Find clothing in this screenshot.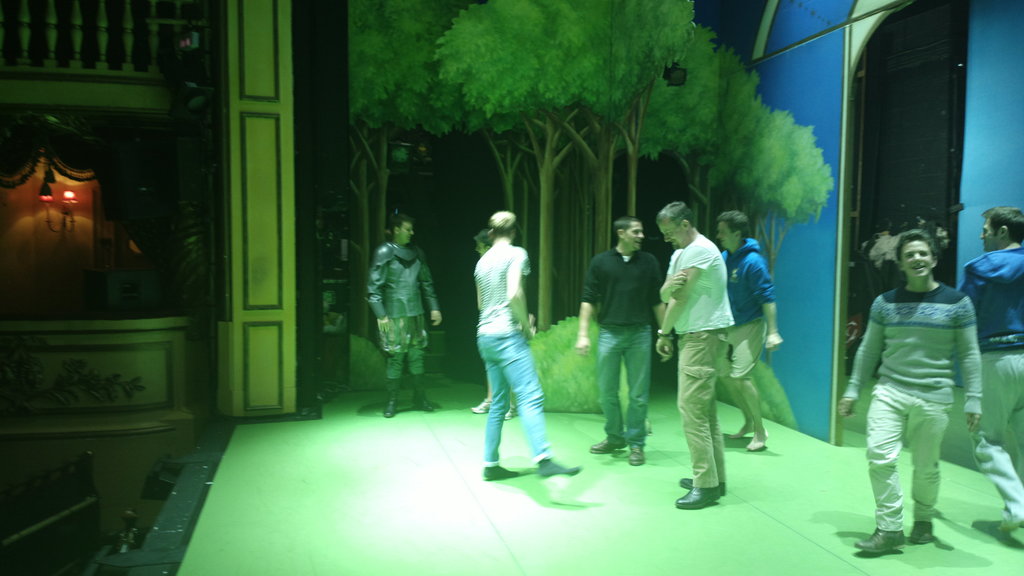
The bounding box for clothing is left=470, top=243, right=553, bottom=464.
